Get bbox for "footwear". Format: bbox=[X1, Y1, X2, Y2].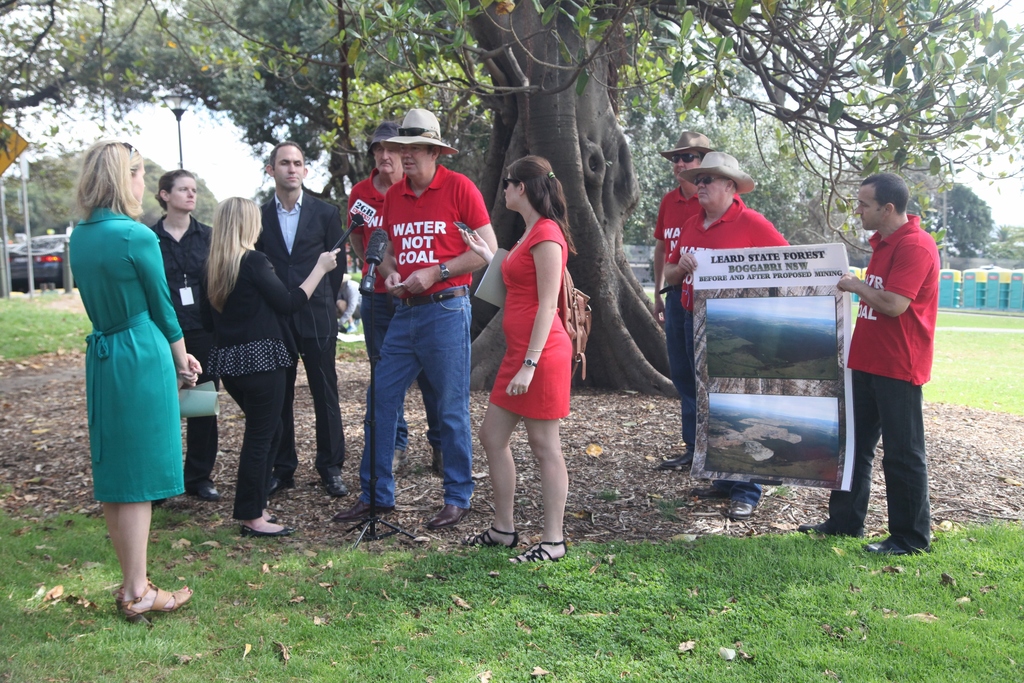
bbox=[428, 499, 471, 528].
